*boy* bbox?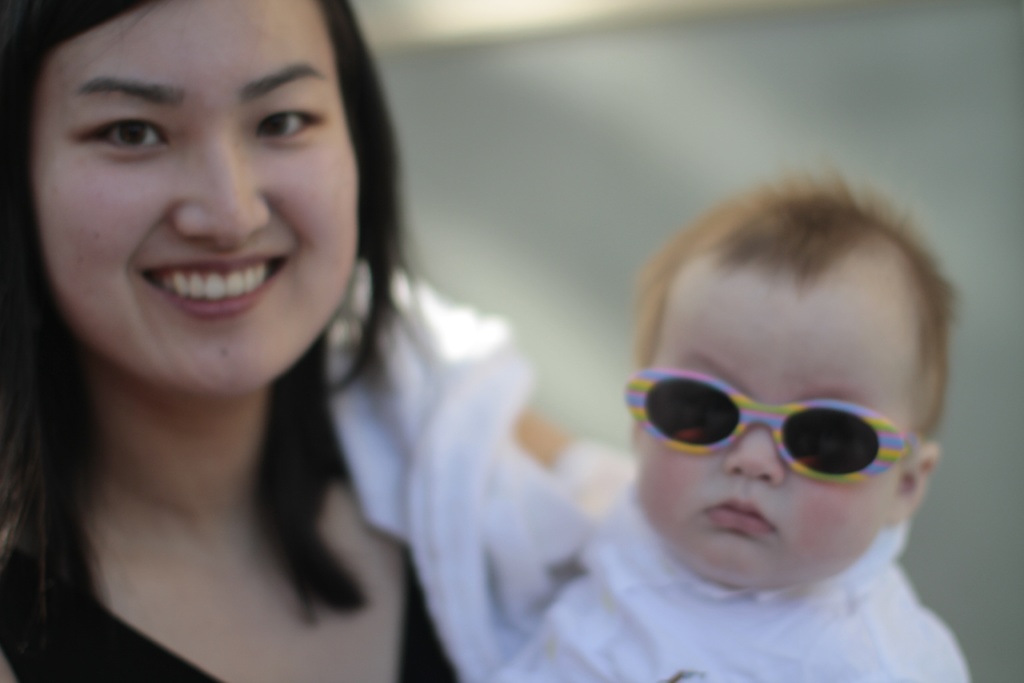
{"left": 321, "top": 162, "right": 973, "bottom": 682}
